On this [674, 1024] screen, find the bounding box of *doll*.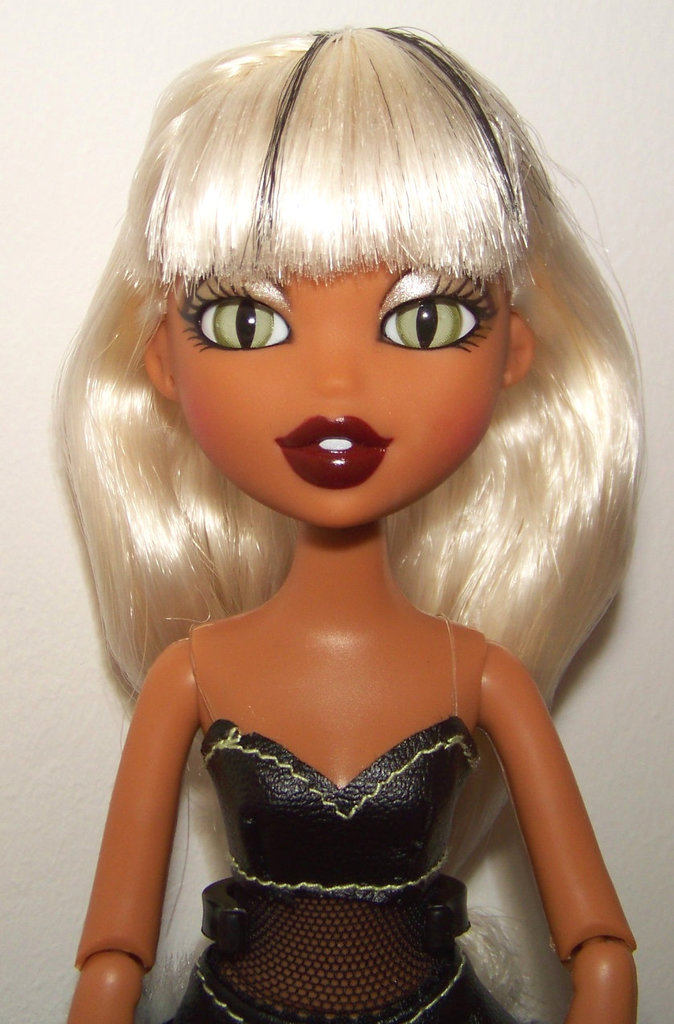
Bounding box: [73,11,643,1023].
